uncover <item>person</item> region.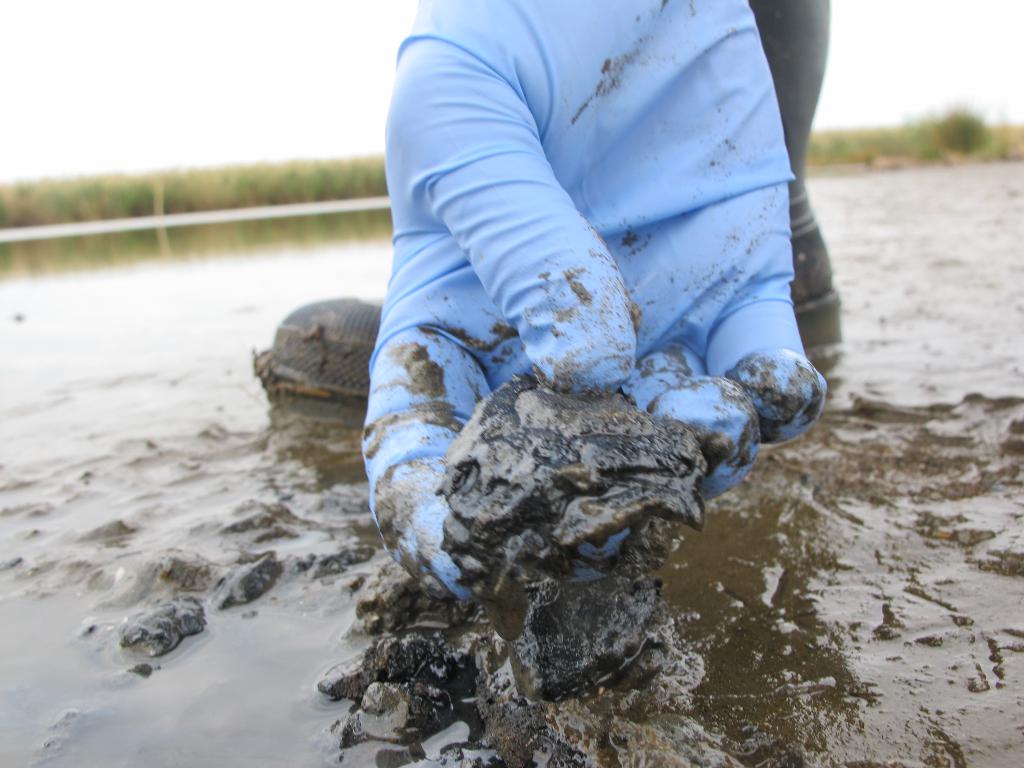
Uncovered: region(385, 0, 847, 699).
